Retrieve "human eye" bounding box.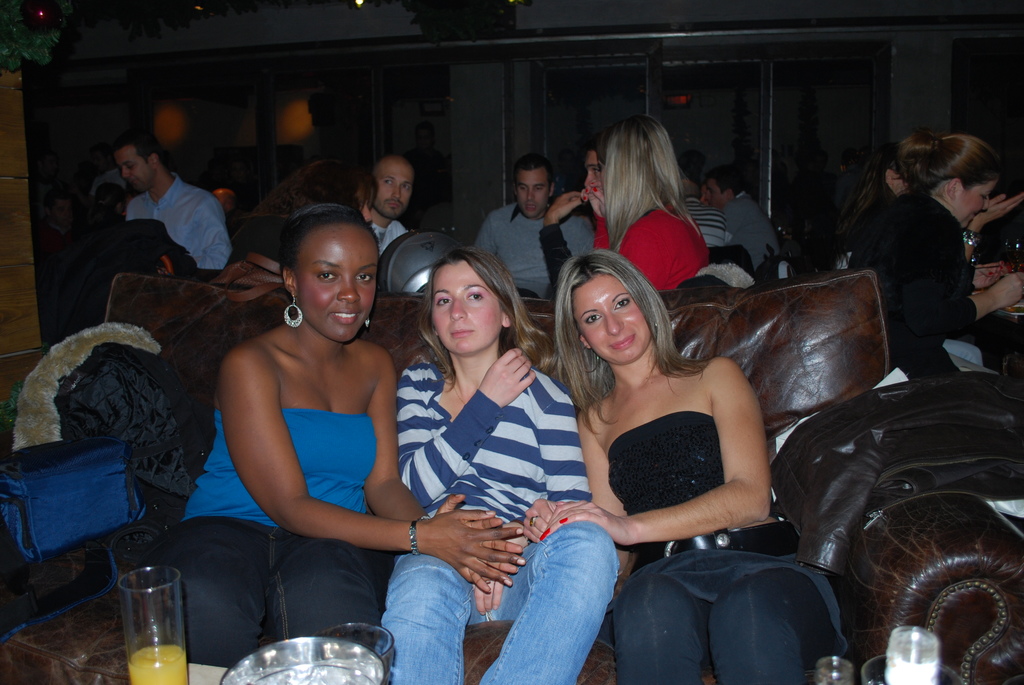
Bounding box: l=582, t=313, r=602, b=326.
